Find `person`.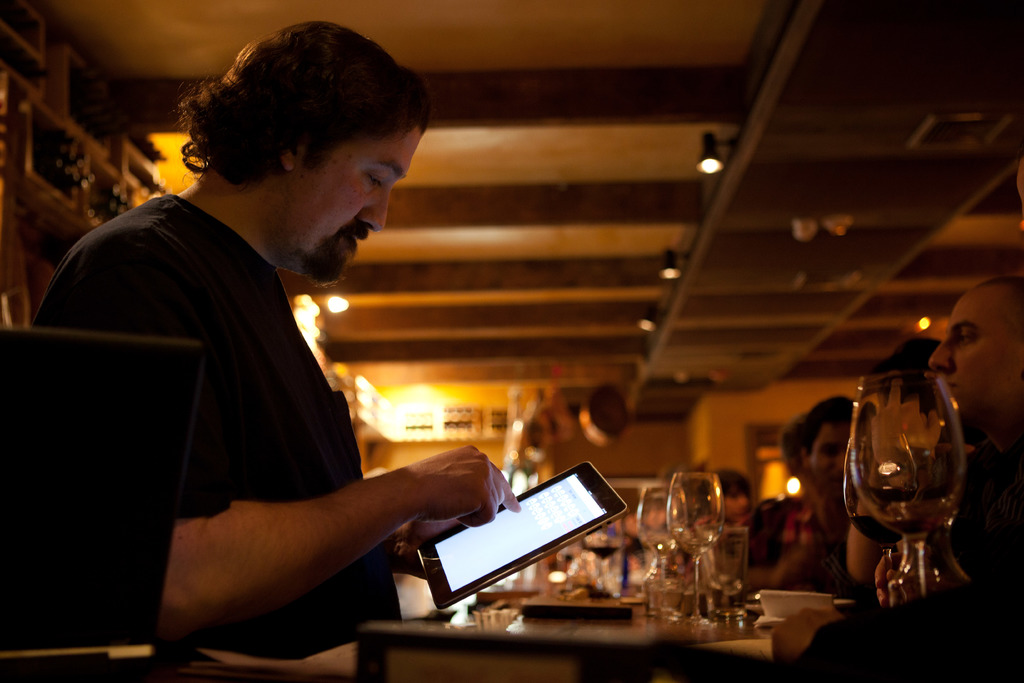
x1=736, y1=398, x2=858, y2=604.
